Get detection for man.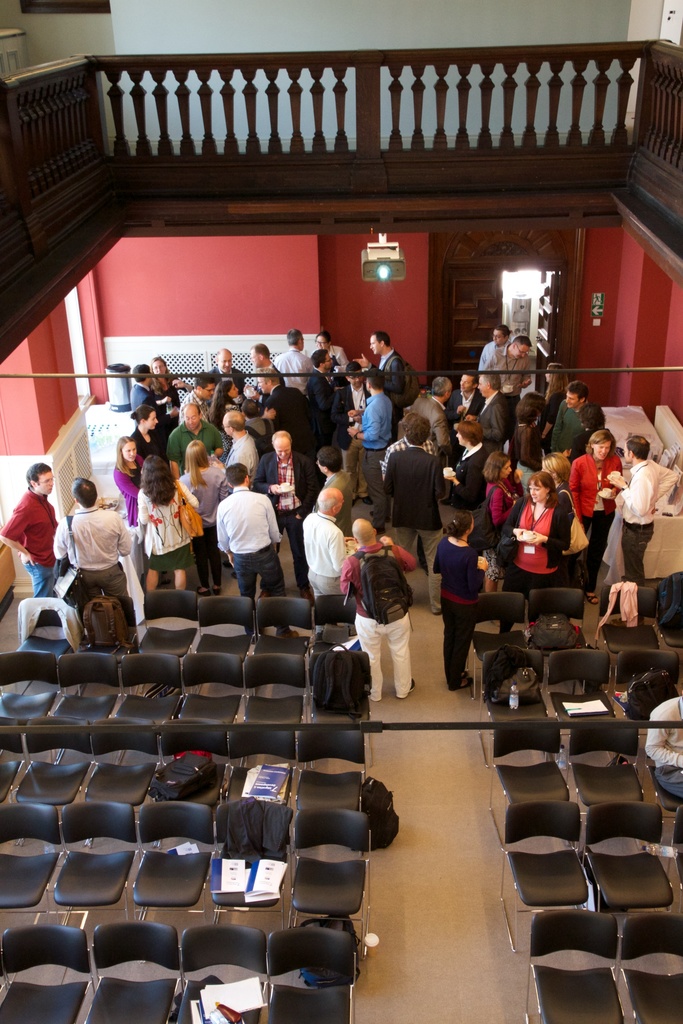
Detection: {"x1": 379, "y1": 411, "x2": 461, "y2": 613}.
